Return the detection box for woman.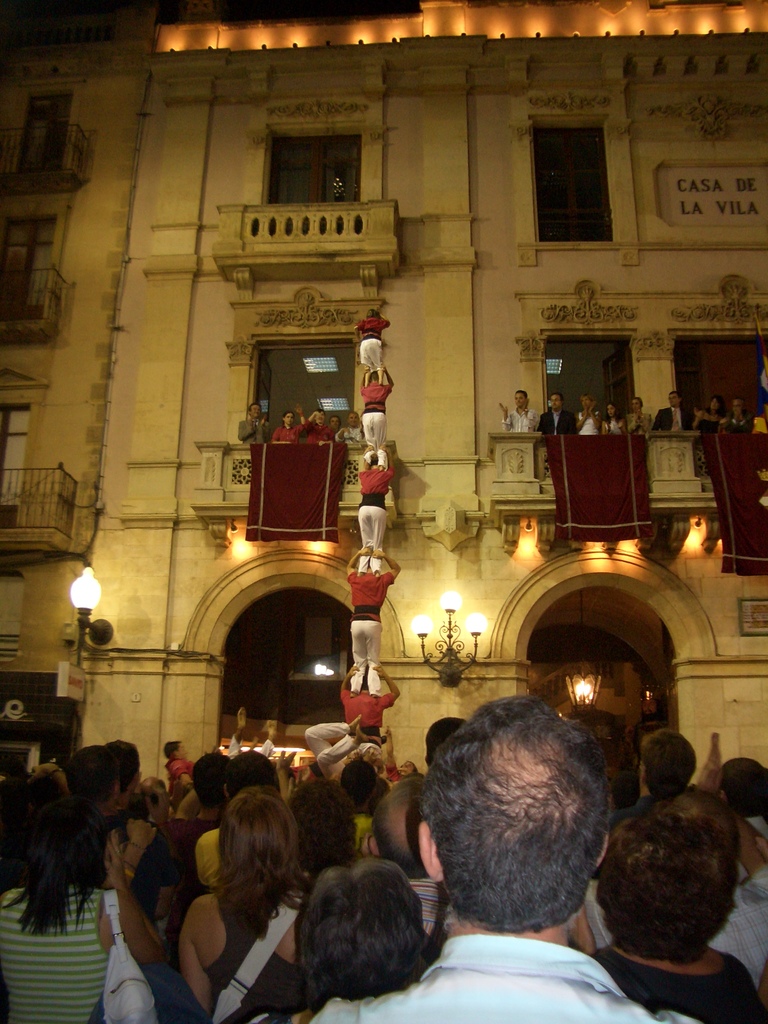
crop(179, 780, 299, 1023).
